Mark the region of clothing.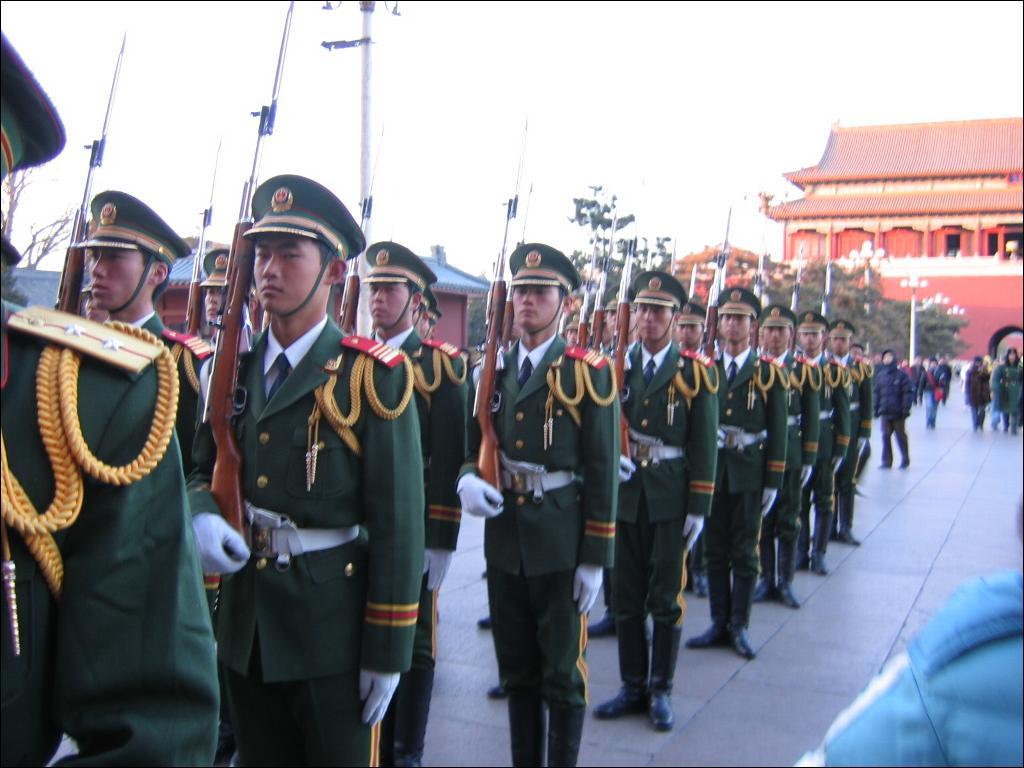
Region: (x1=926, y1=395, x2=947, y2=418).
